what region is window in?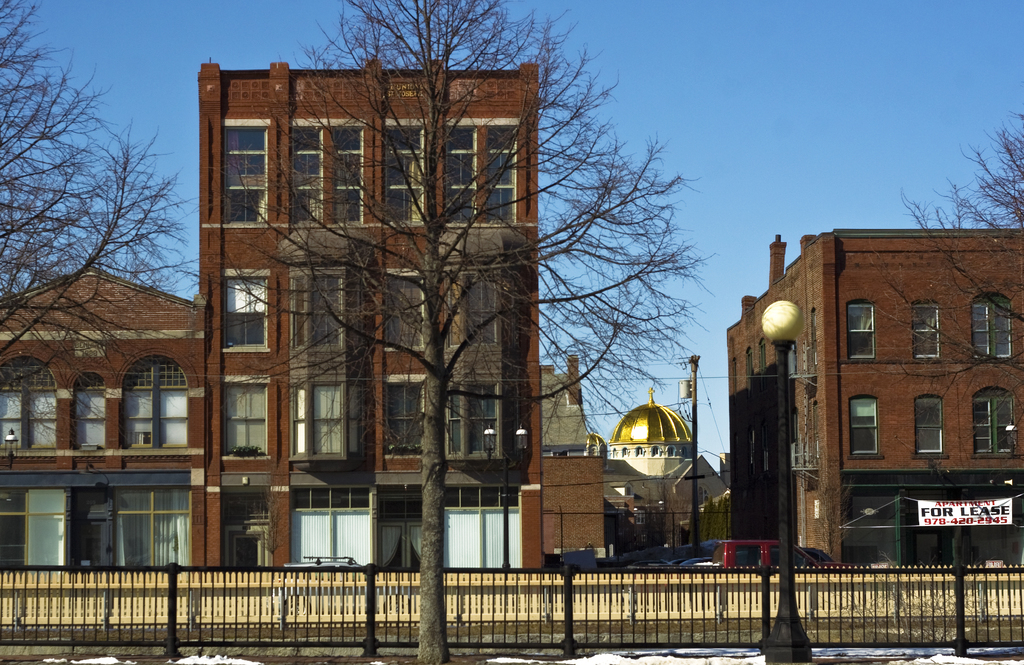
rect(220, 271, 272, 353).
